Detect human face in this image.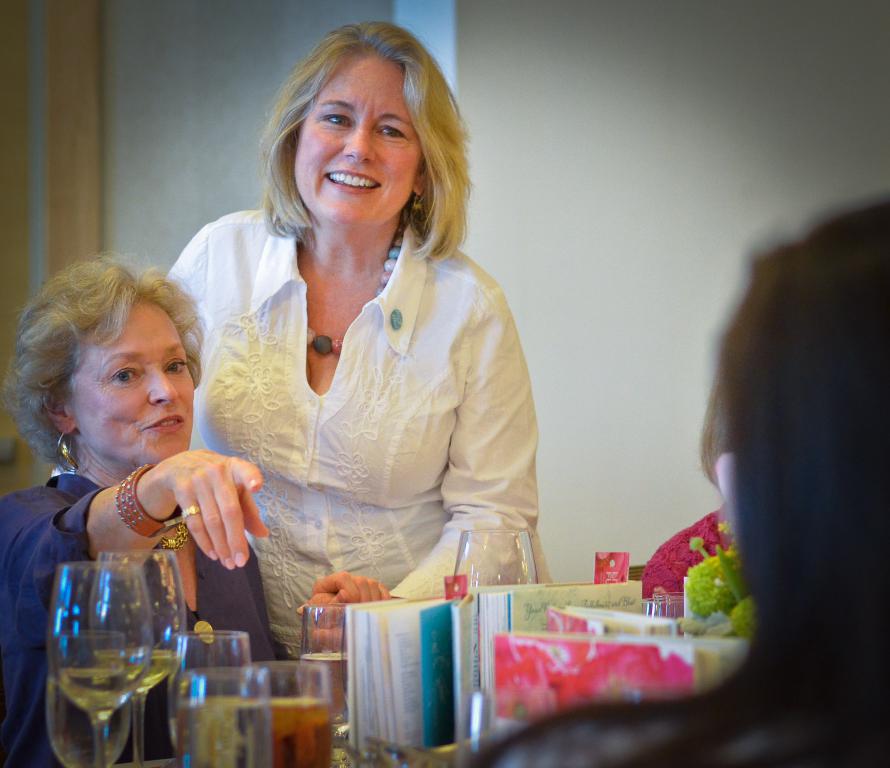
Detection: (55, 294, 200, 473).
